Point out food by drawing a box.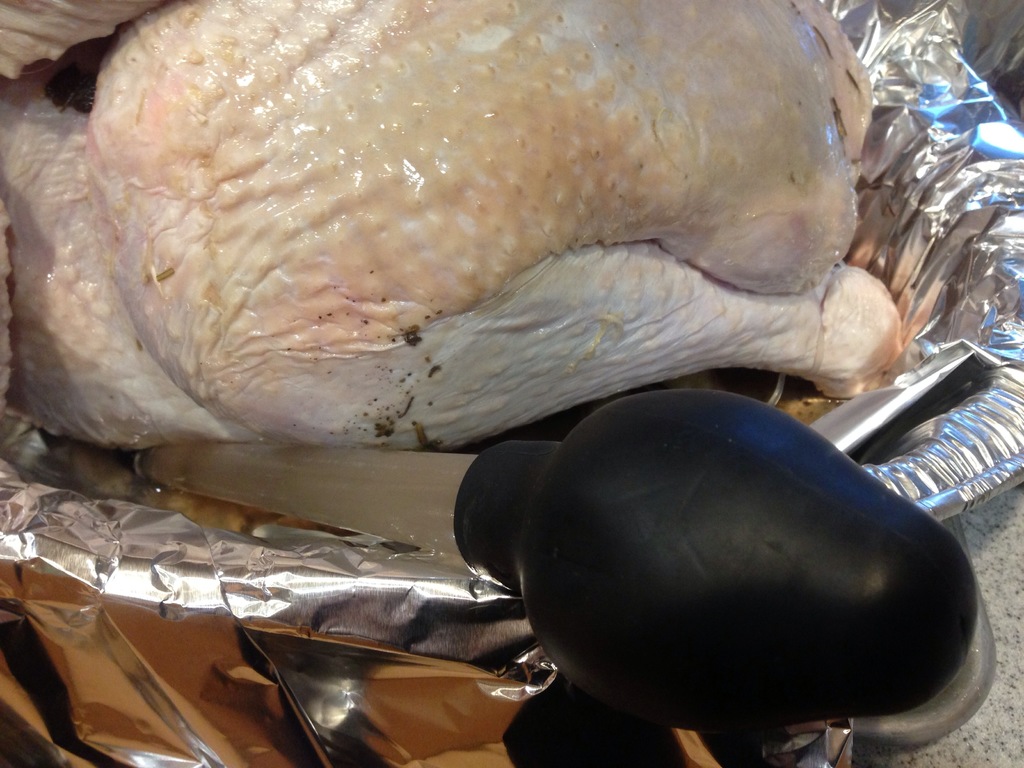
0 36 964 566.
